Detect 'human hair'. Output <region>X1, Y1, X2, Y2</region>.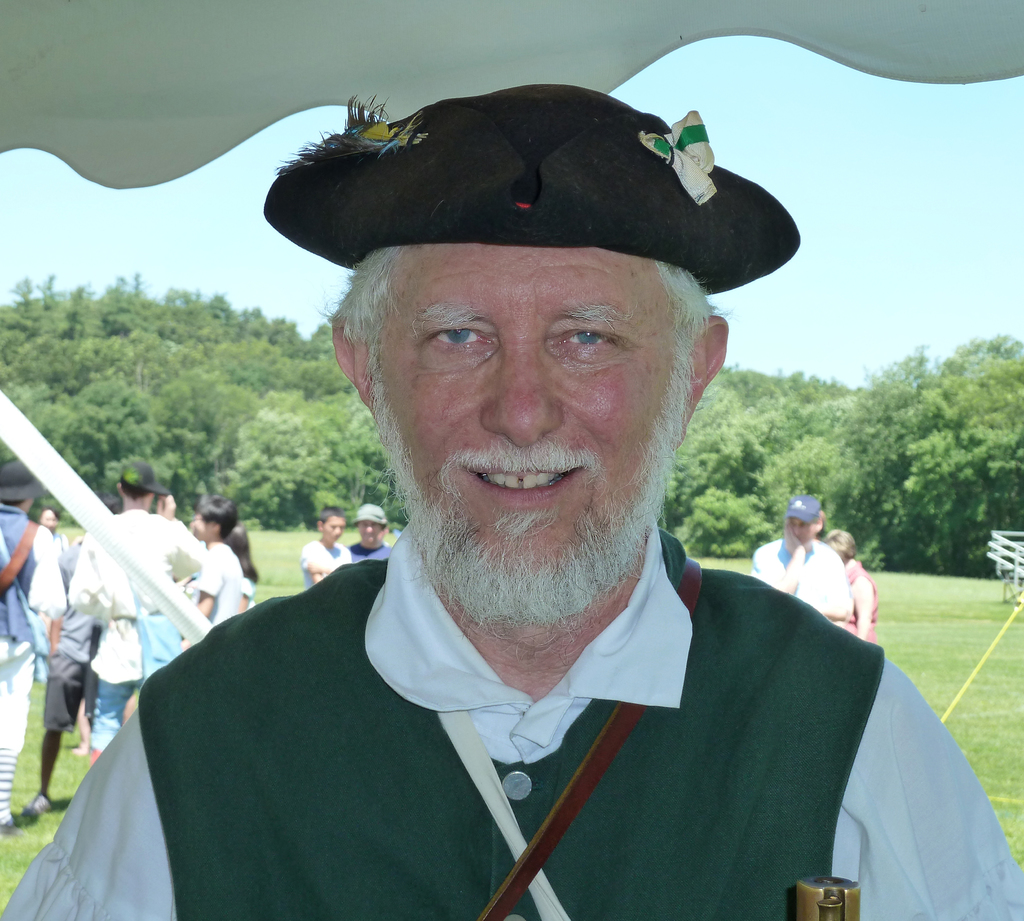
<region>317, 504, 342, 528</region>.
